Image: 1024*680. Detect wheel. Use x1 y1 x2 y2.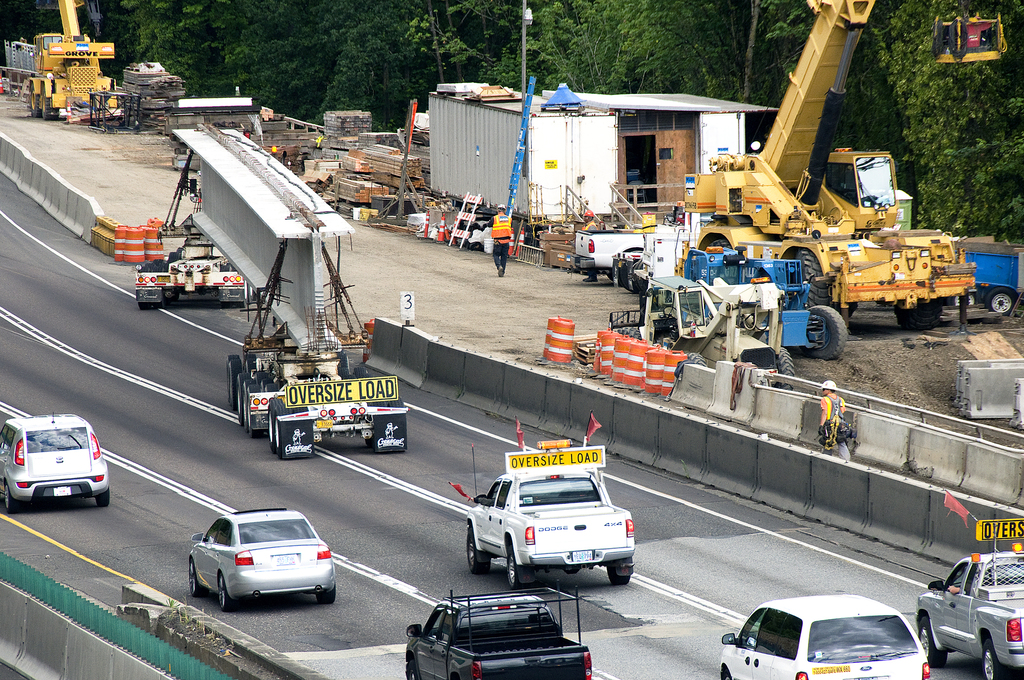
981 635 1009 679.
